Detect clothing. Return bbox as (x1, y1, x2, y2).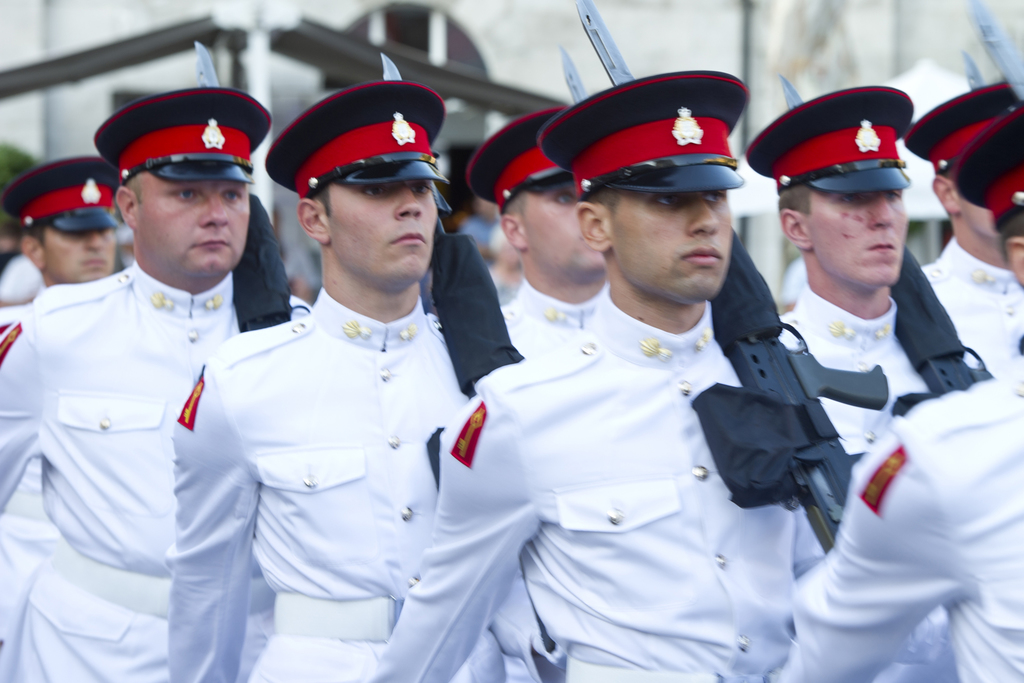
(479, 104, 561, 220).
